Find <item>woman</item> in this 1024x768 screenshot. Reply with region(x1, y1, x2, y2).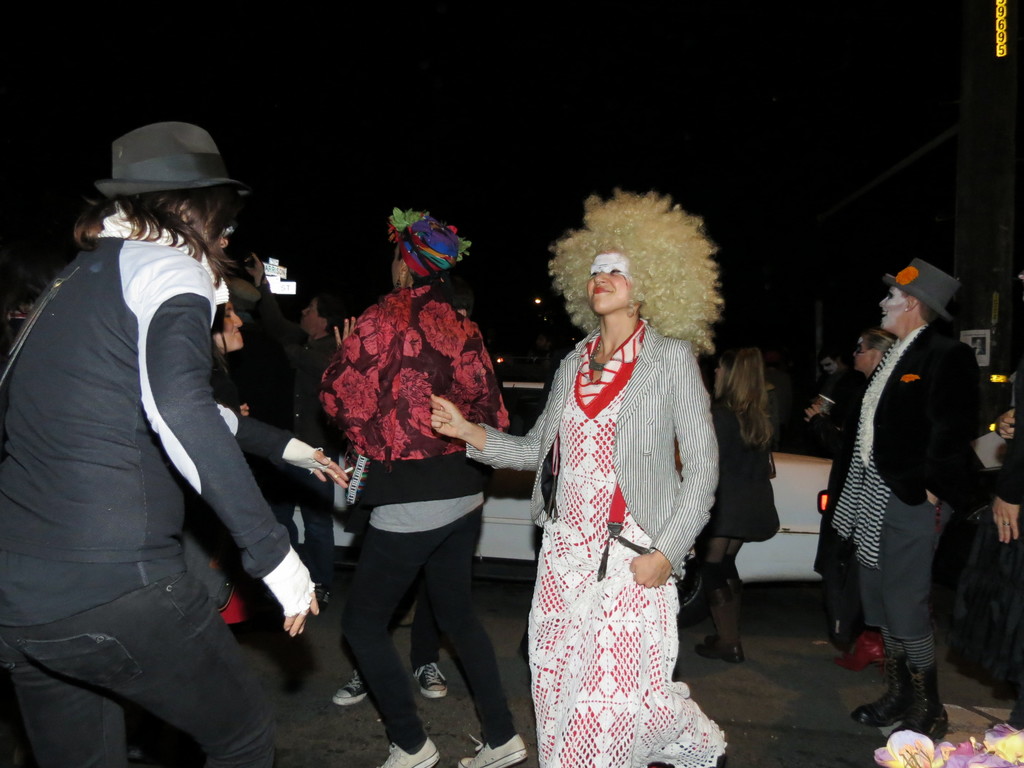
region(483, 214, 731, 760).
